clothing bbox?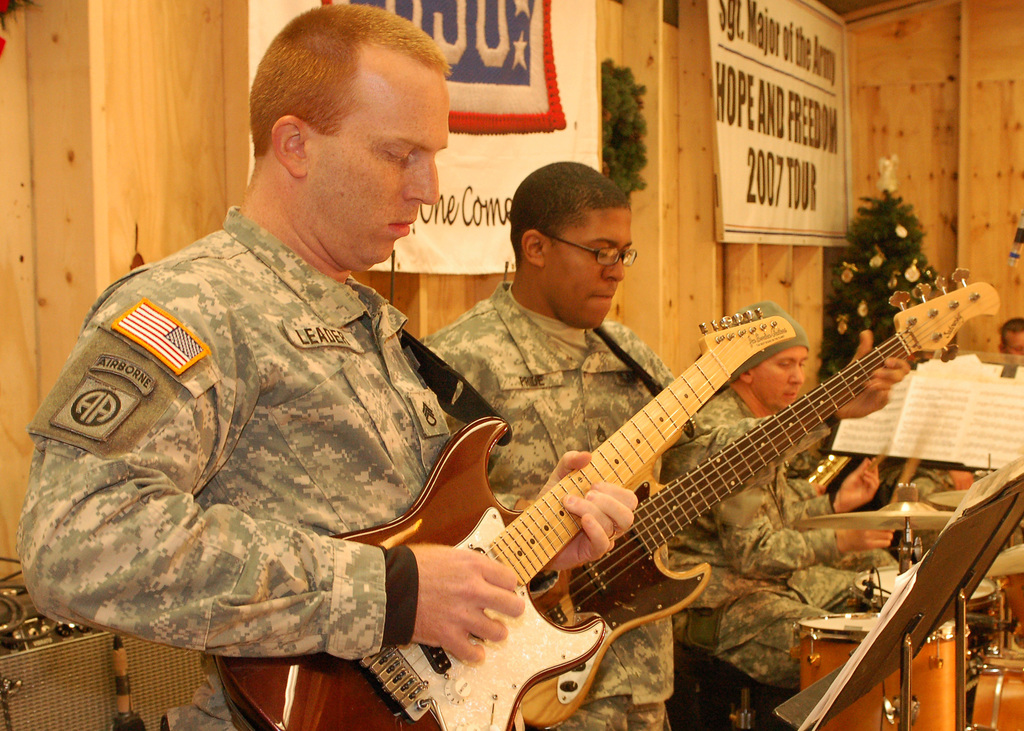
678,382,875,695
